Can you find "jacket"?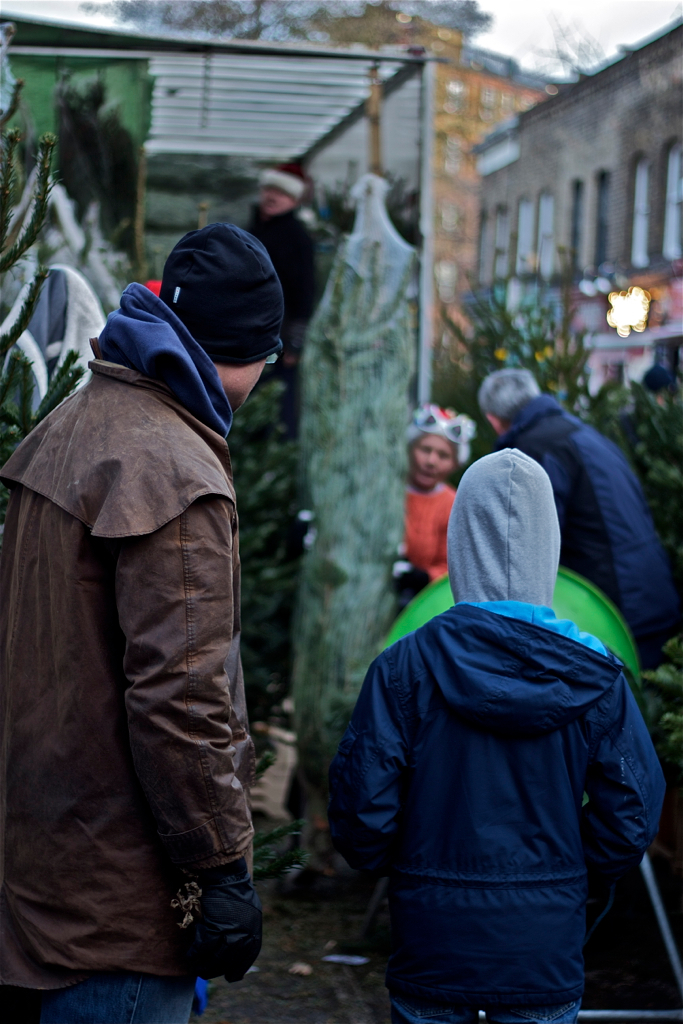
Yes, bounding box: 0,332,270,983.
